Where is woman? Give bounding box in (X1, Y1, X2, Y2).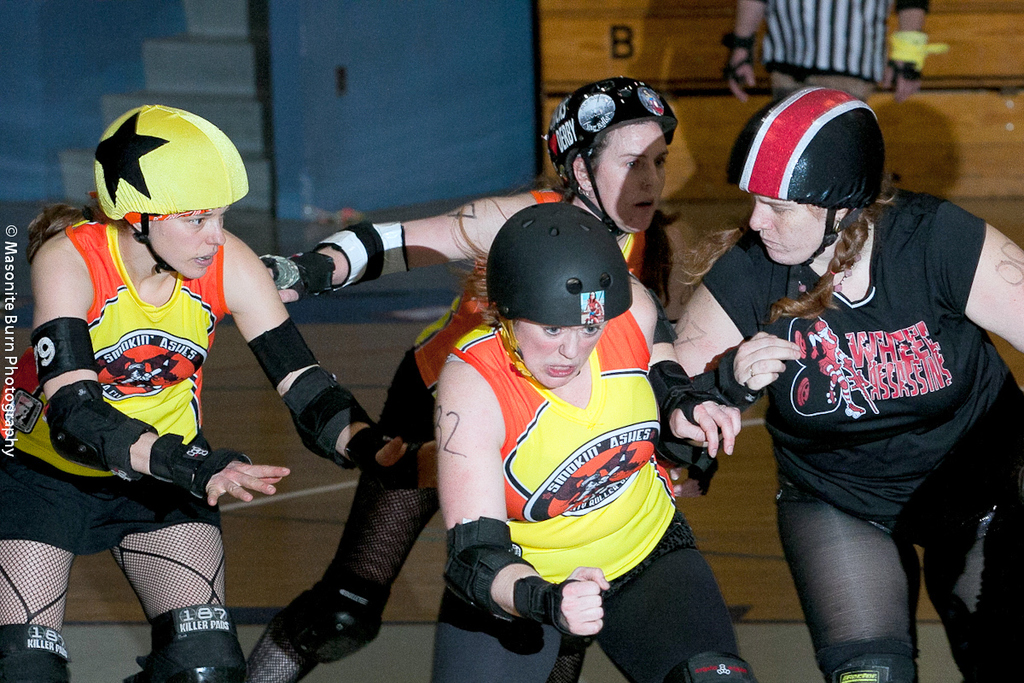
(434, 201, 759, 682).
